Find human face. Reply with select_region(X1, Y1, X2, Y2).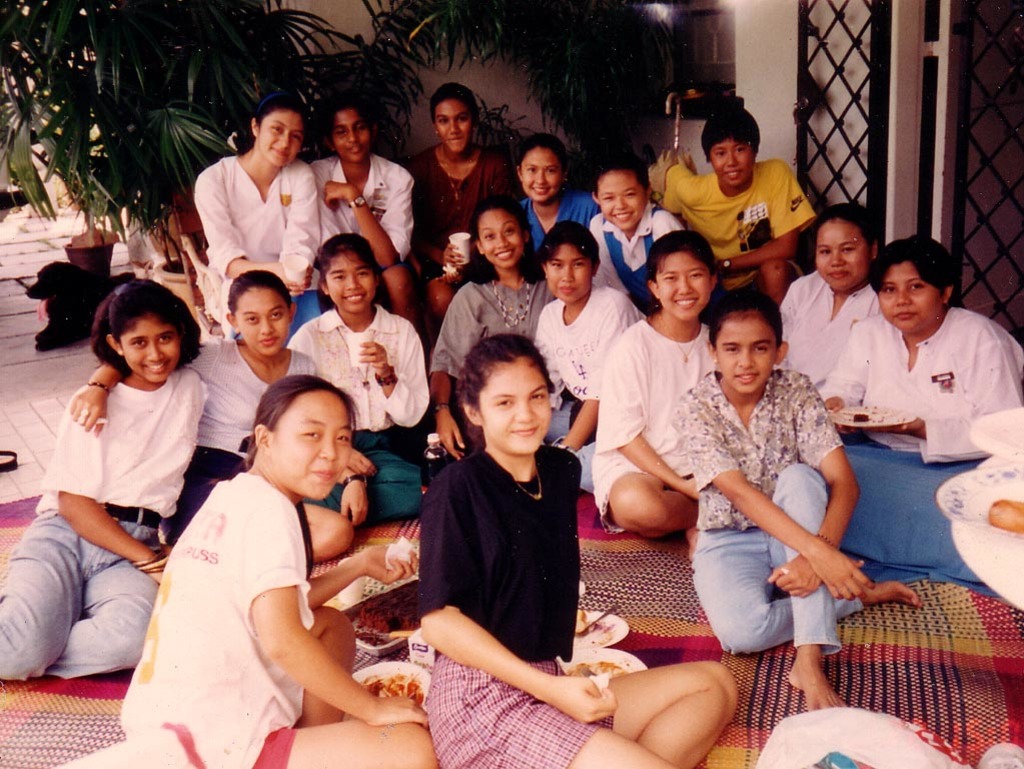
select_region(598, 170, 645, 232).
